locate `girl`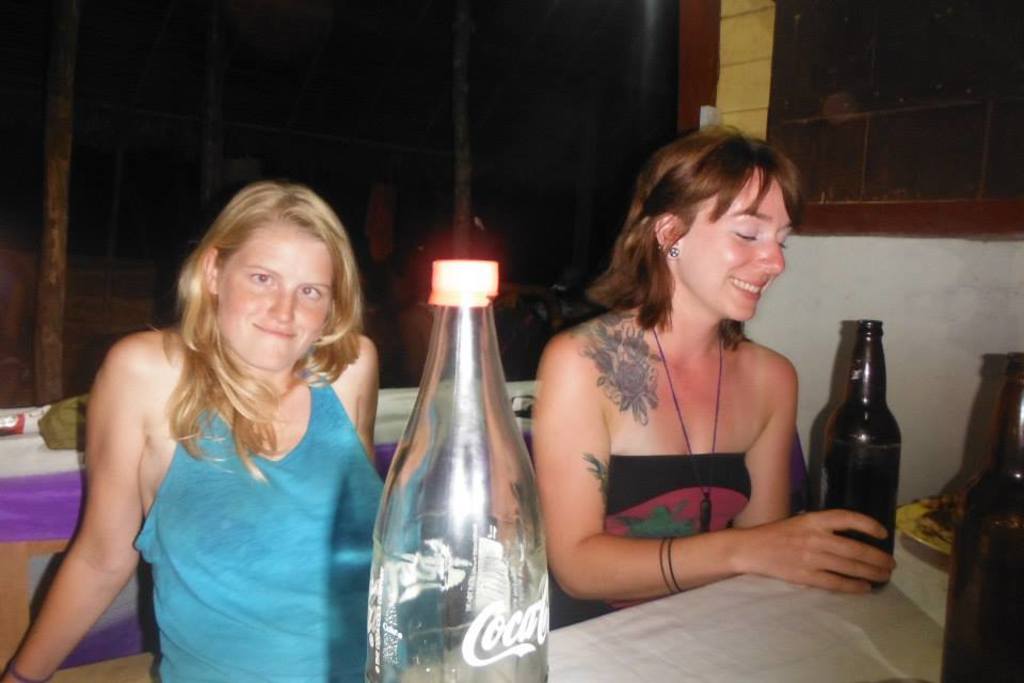
3, 180, 386, 682
